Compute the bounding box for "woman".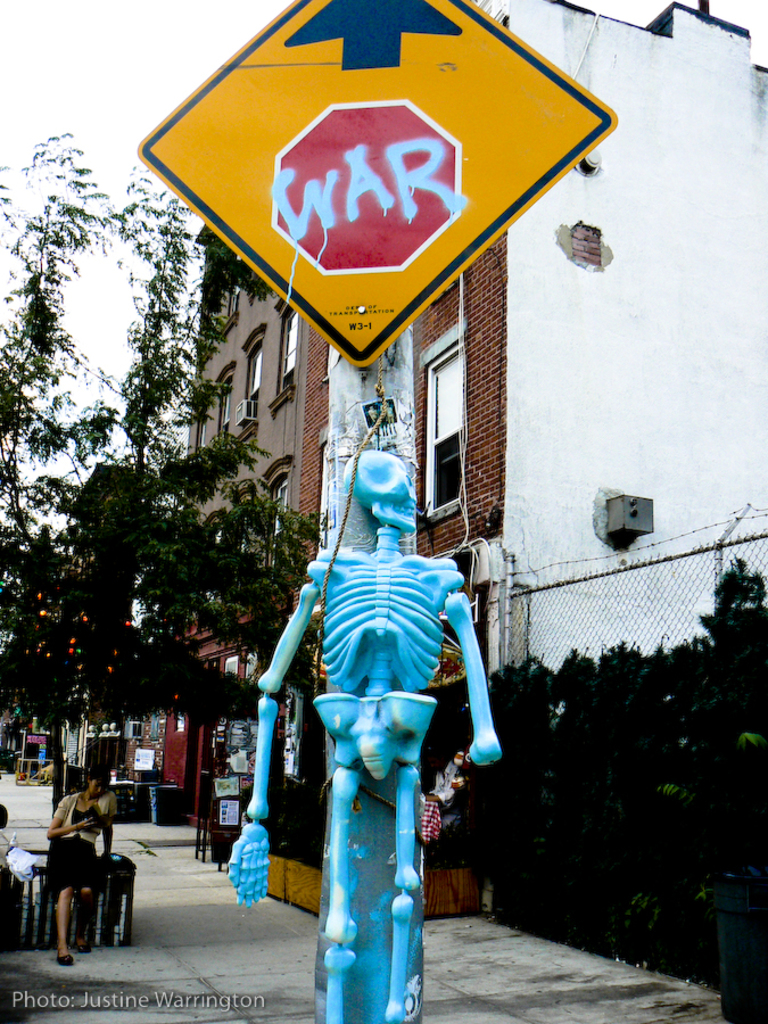
pyautogui.locateOnScreen(43, 762, 123, 966).
